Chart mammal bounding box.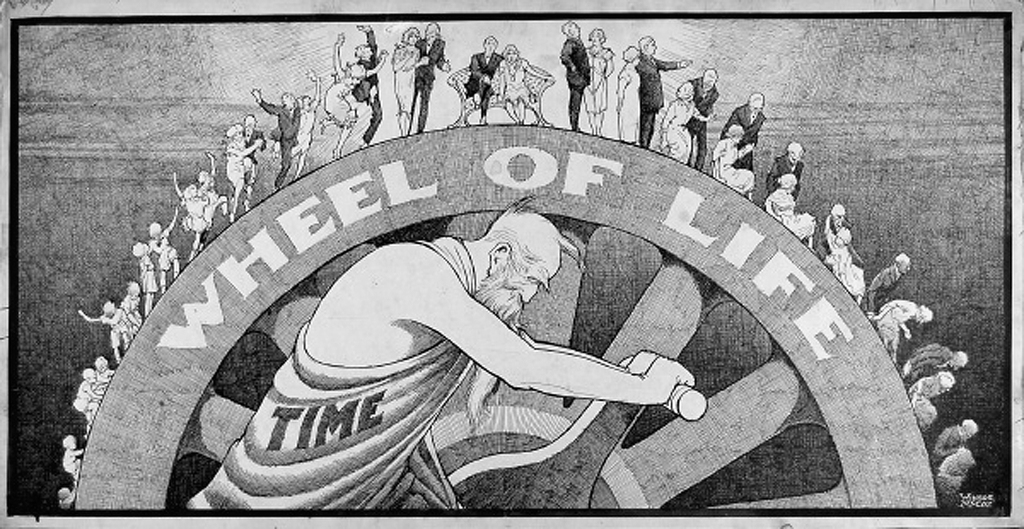
Charted: <region>862, 254, 909, 316</region>.
